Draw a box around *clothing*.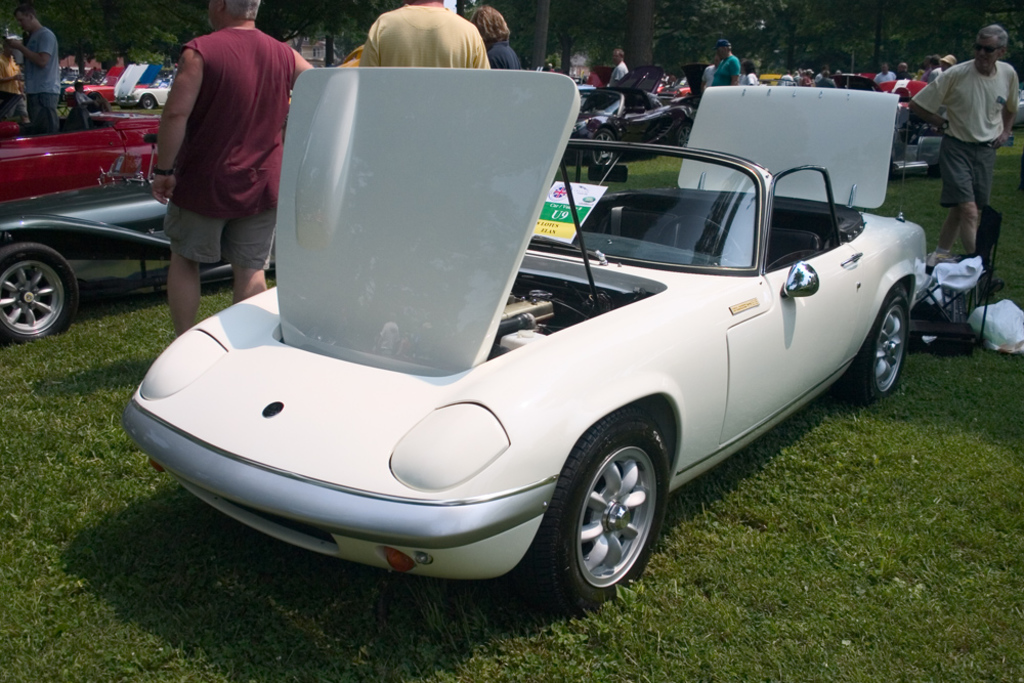
(x1=360, y1=1, x2=500, y2=69).
